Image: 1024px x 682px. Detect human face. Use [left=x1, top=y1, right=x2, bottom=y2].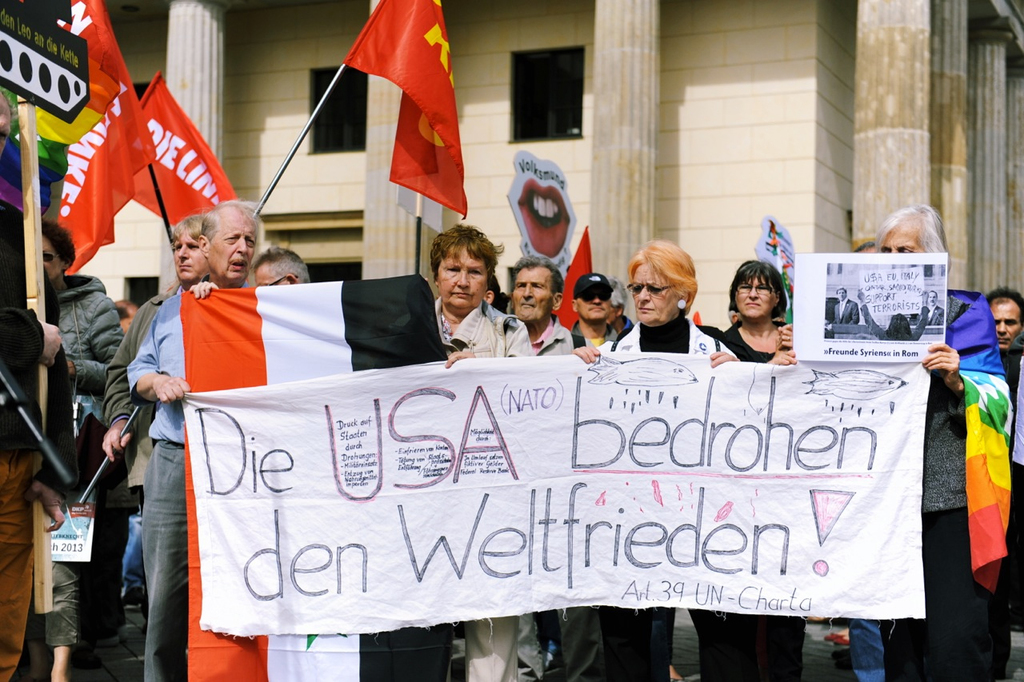
[left=578, top=292, right=612, bottom=317].
